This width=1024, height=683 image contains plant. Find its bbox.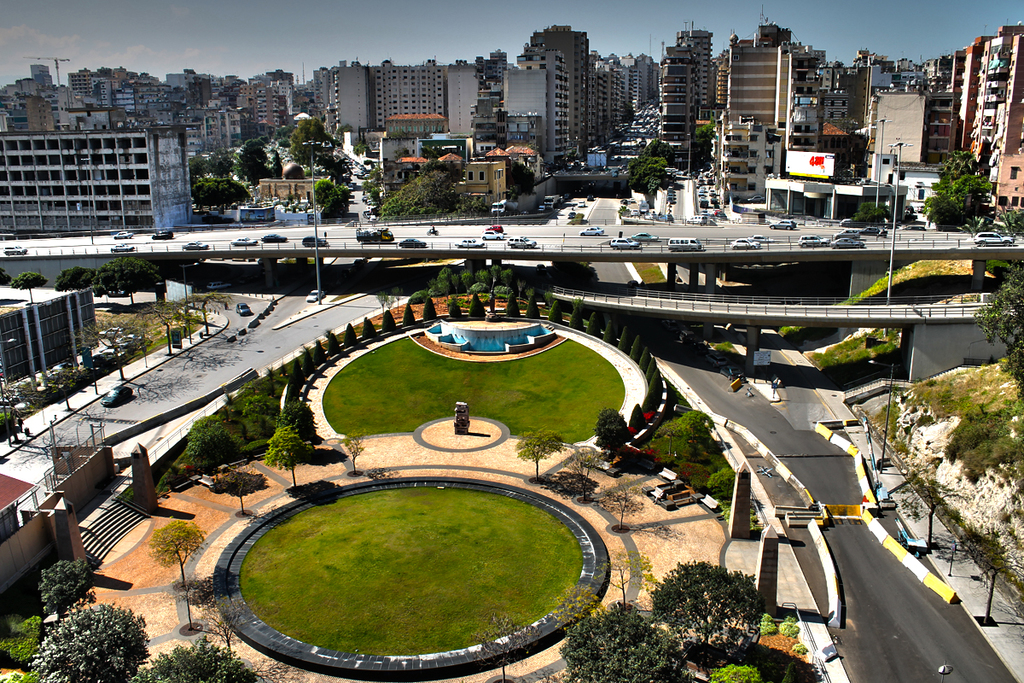
<bbox>707, 467, 730, 500</bbox>.
